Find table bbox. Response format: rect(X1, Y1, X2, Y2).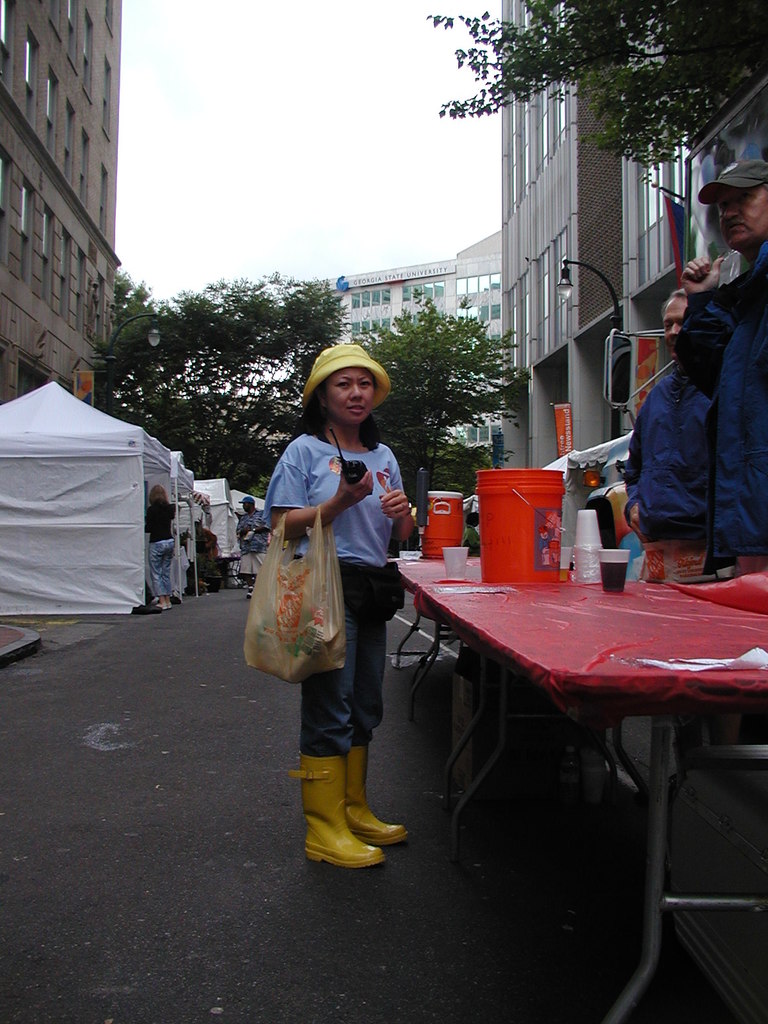
rect(385, 534, 764, 886).
